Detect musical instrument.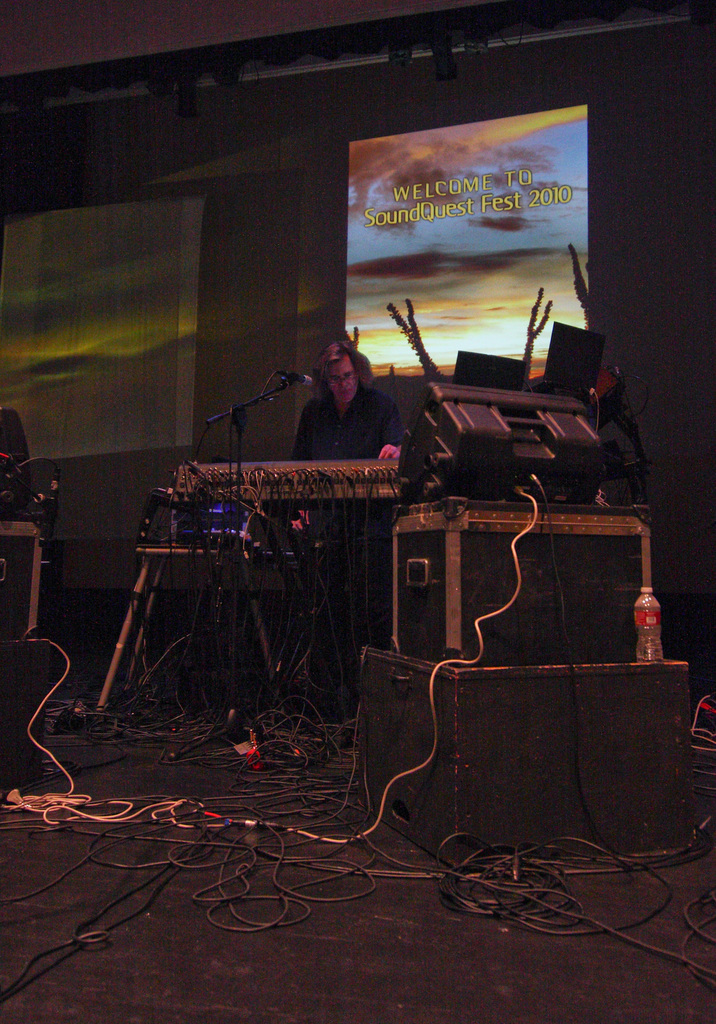
Detected at 167:449:412:521.
